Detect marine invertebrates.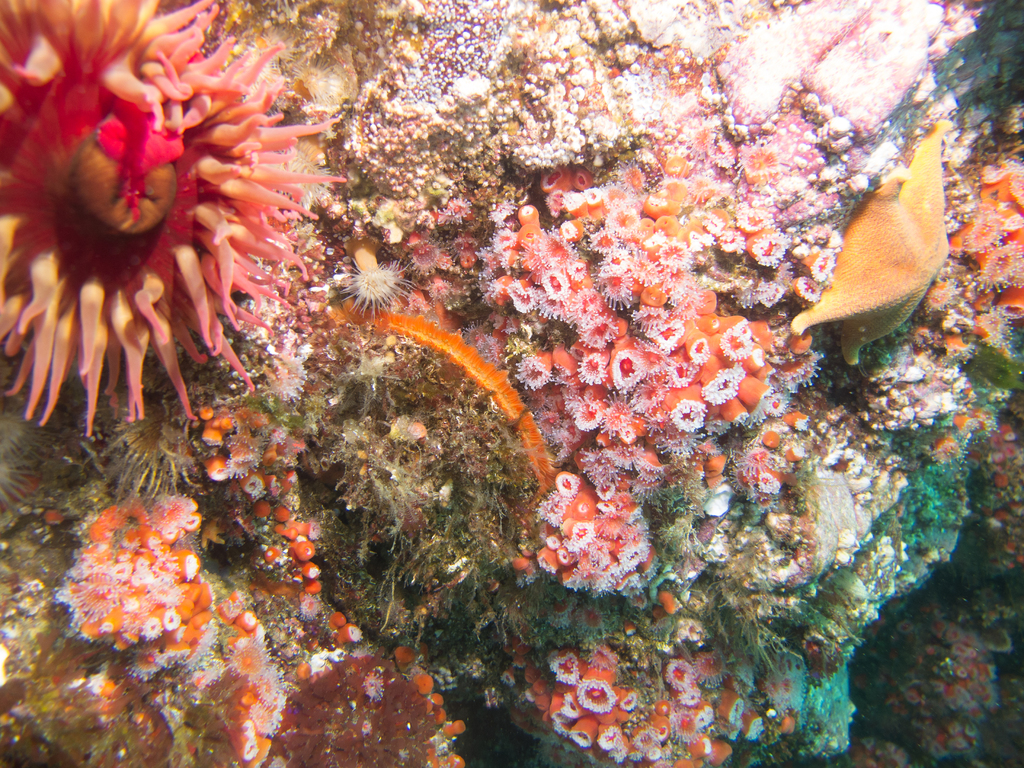
Detected at <bbox>286, 534, 317, 556</bbox>.
